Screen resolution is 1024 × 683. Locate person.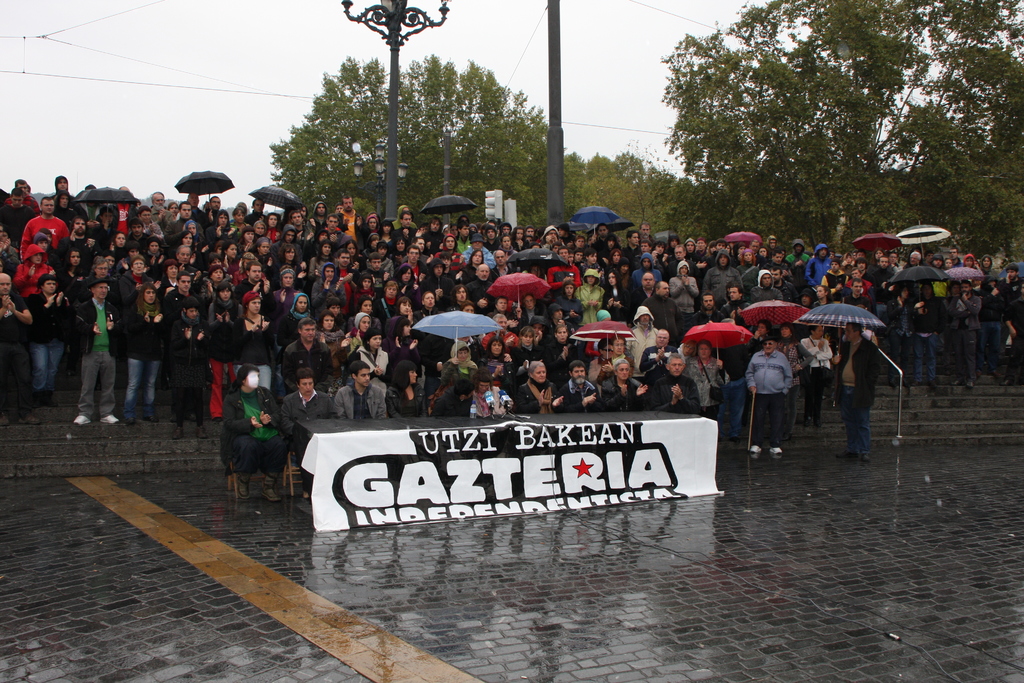
{"left": 236, "top": 293, "right": 266, "bottom": 356}.
